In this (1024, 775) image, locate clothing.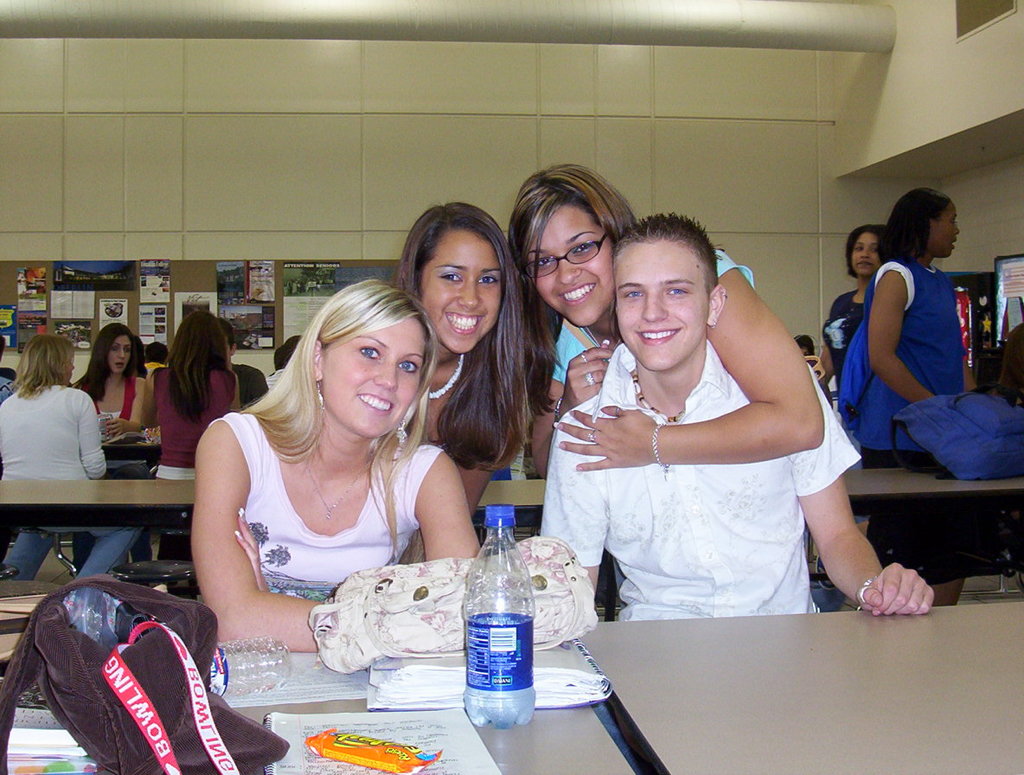
Bounding box: <bbox>204, 411, 442, 599</bbox>.
